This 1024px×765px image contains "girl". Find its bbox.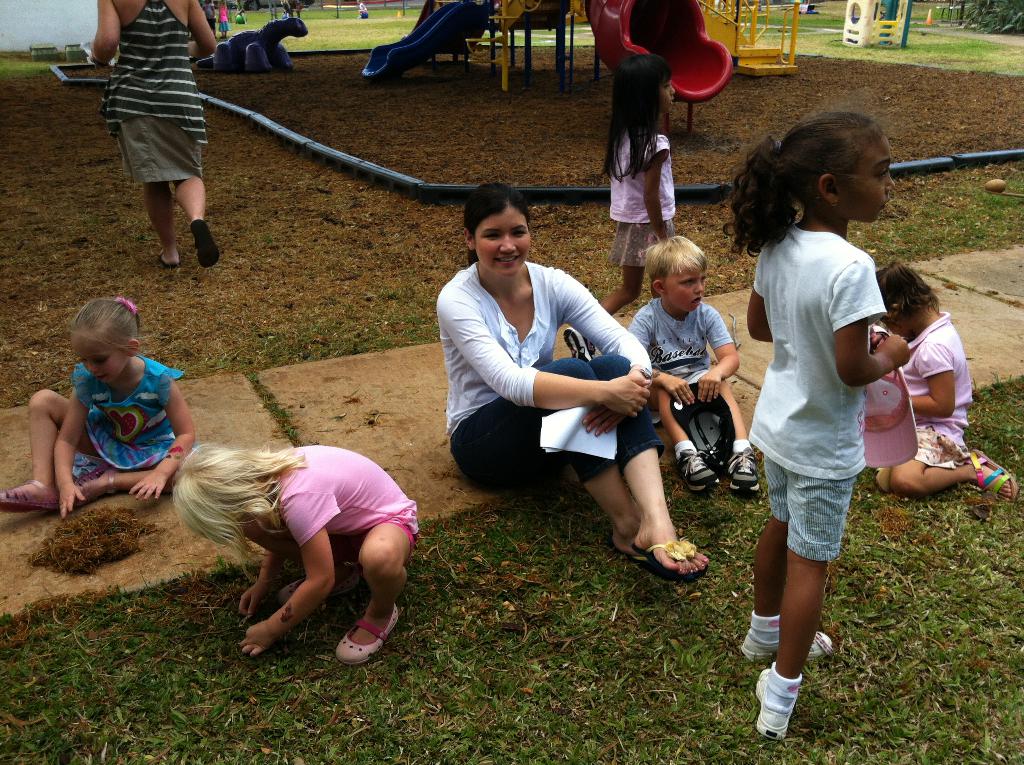
<region>174, 446, 418, 664</region>.
